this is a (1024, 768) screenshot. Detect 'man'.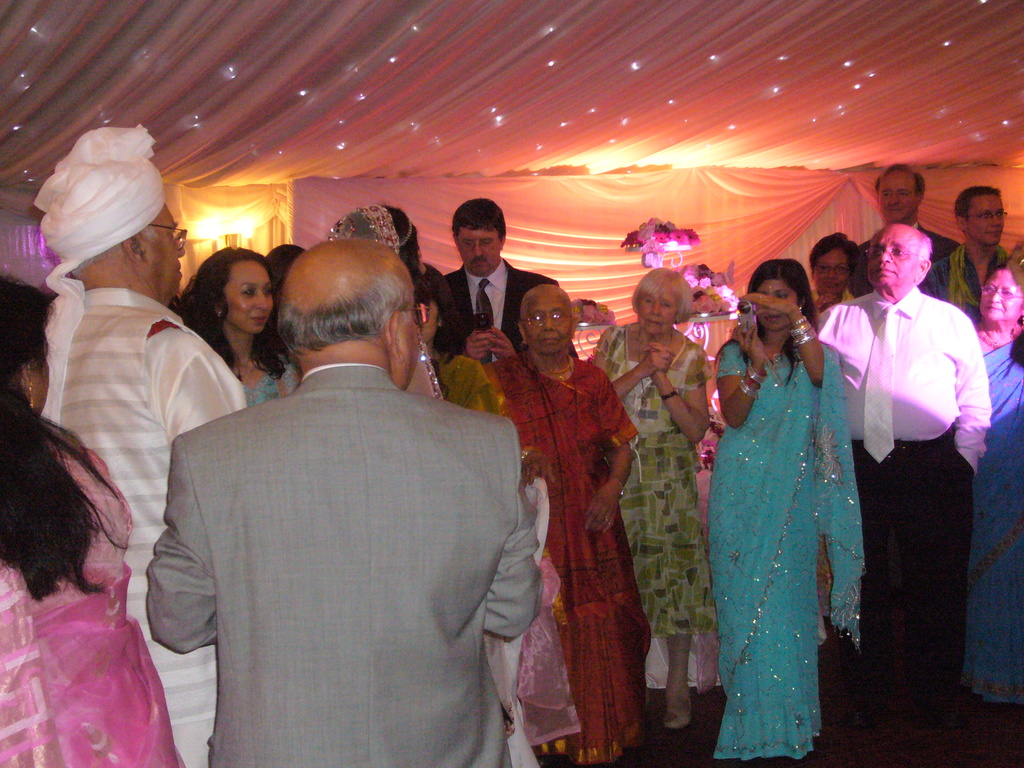
[x1=36, y1=163, x2=262, y2=764].
